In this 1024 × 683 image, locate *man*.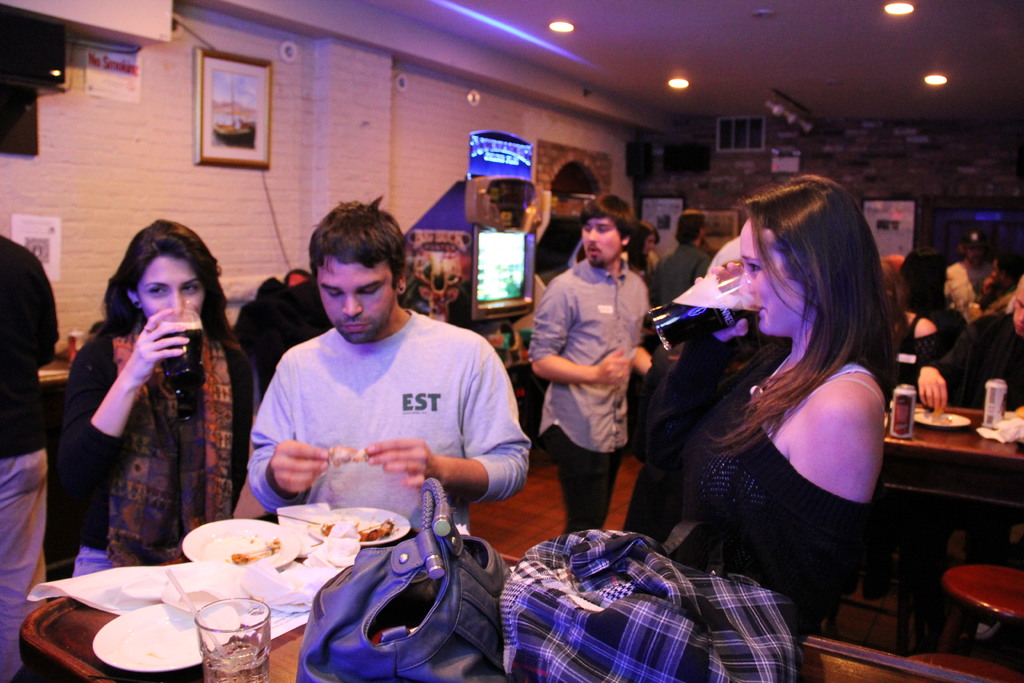
Bounding box: l=530, t=194, r=656, b=531.
